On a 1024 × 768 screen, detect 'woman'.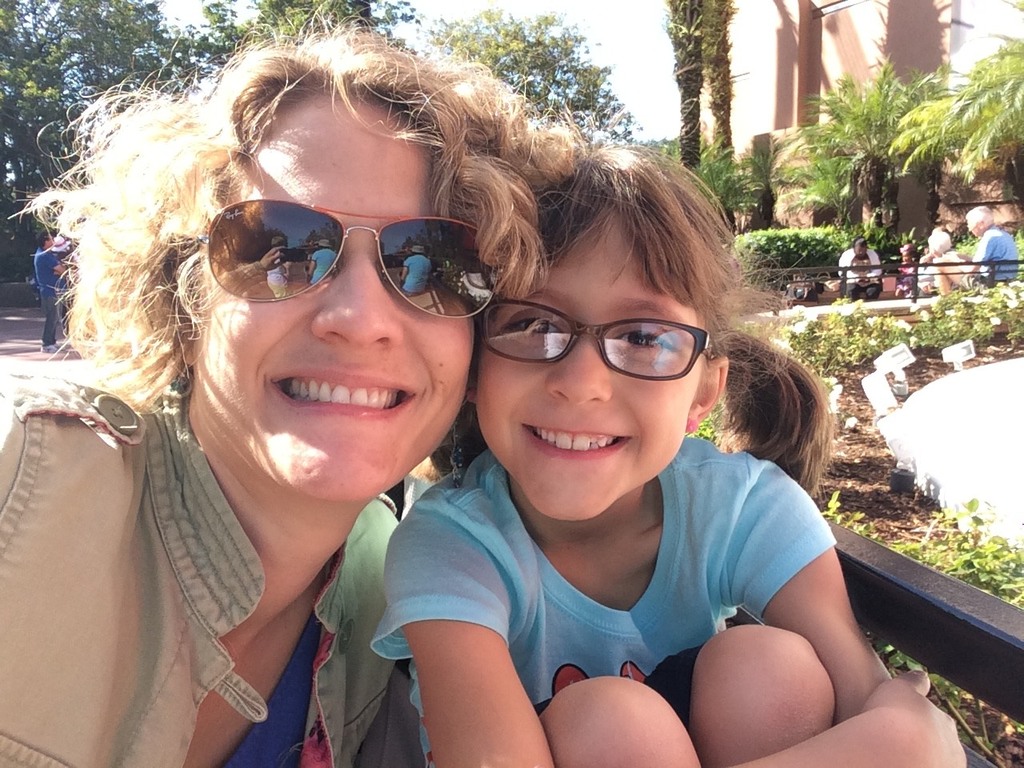
30,24,558,760.
